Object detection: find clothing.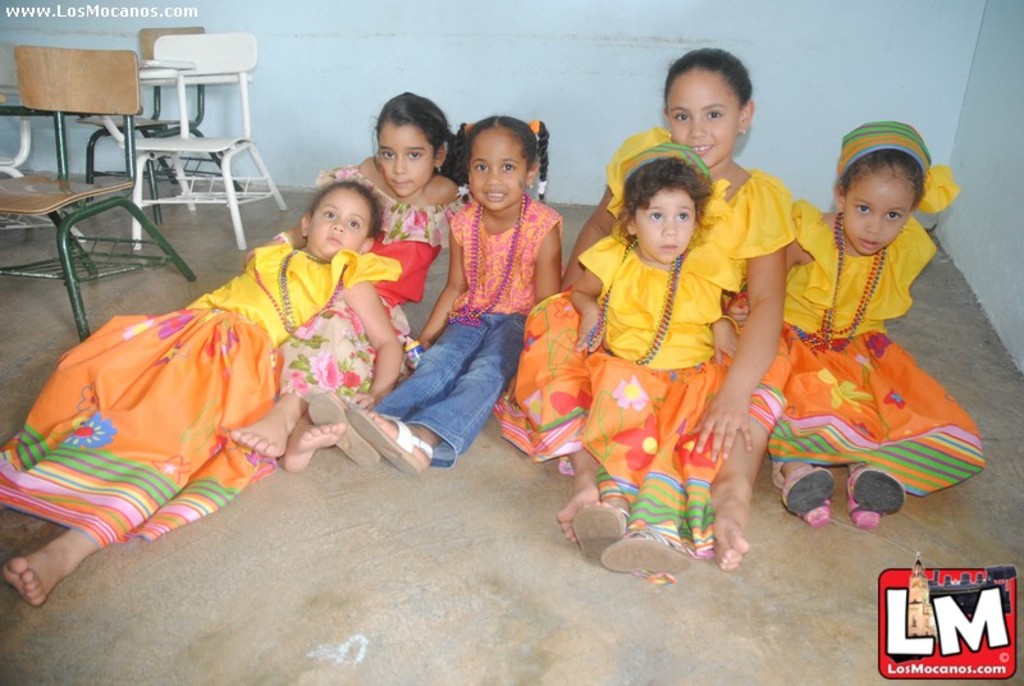
(x1=371, y1=197, x2=562, y2=472).
